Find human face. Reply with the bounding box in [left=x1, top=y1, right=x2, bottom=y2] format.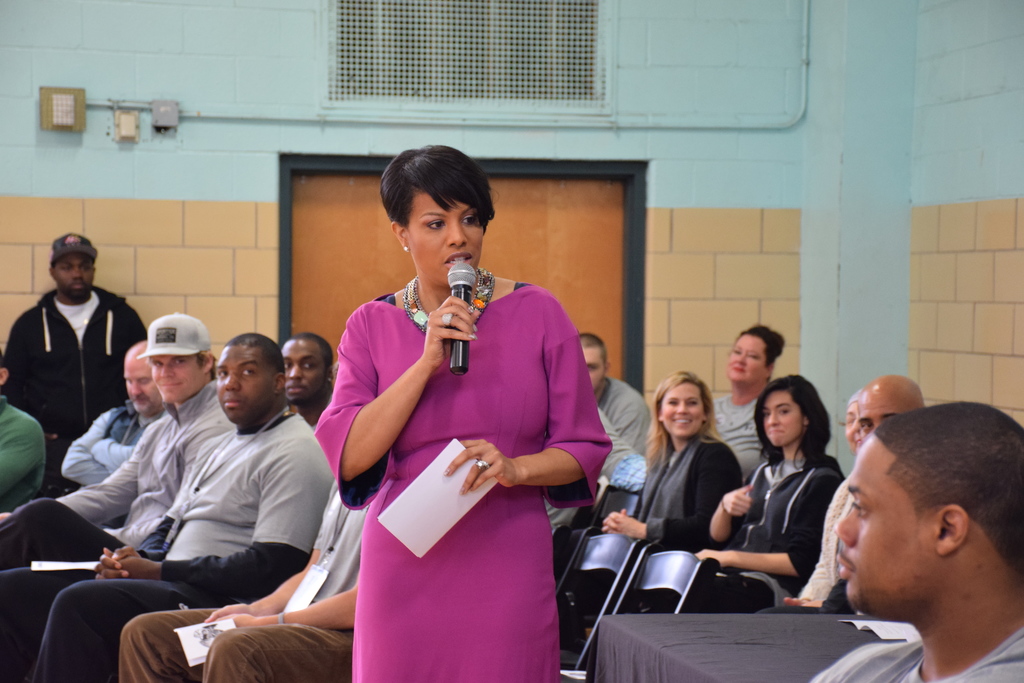
[left=731, top=333, right=764, bottom=383].
